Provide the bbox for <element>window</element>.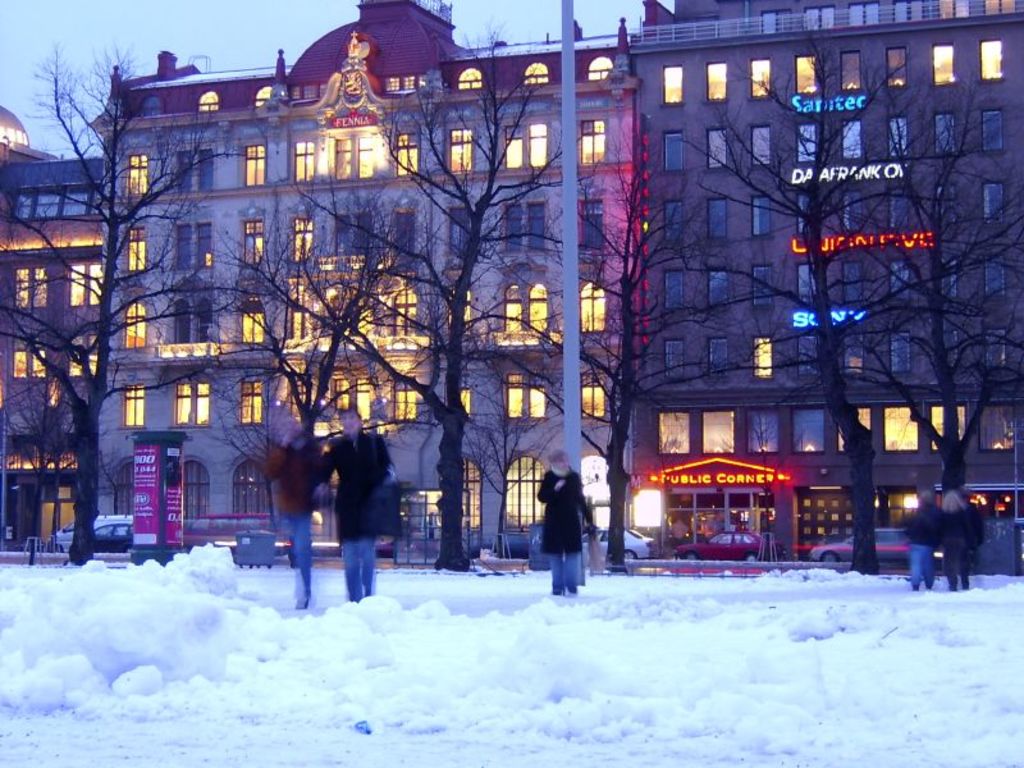
crop(64, 332, 102, 378).
